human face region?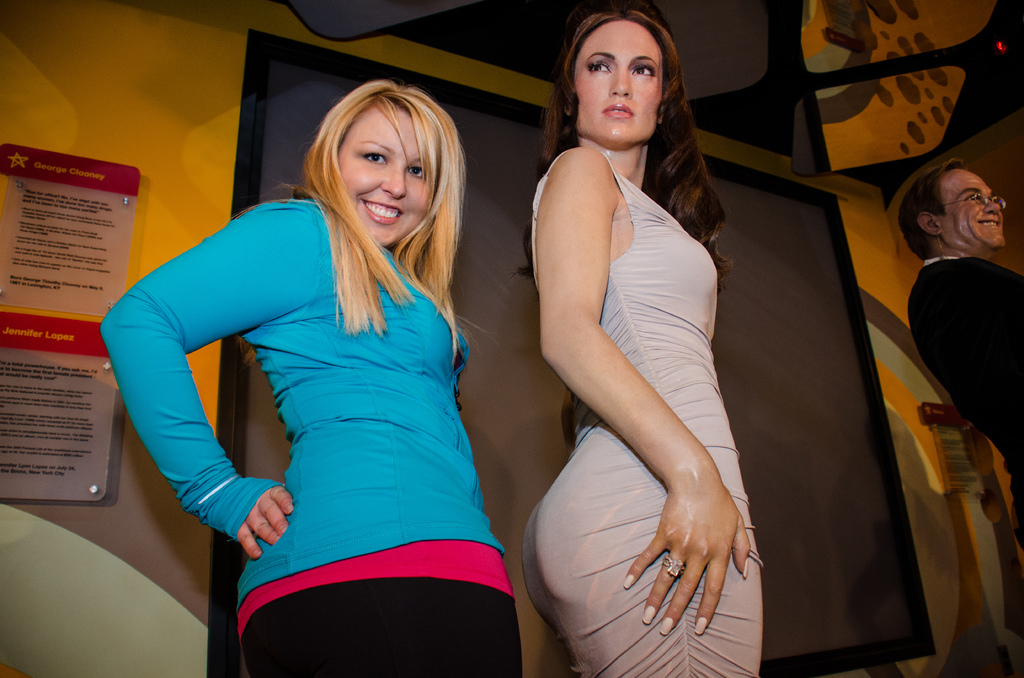
x1=334 y1=102 x2=433 y2=249
